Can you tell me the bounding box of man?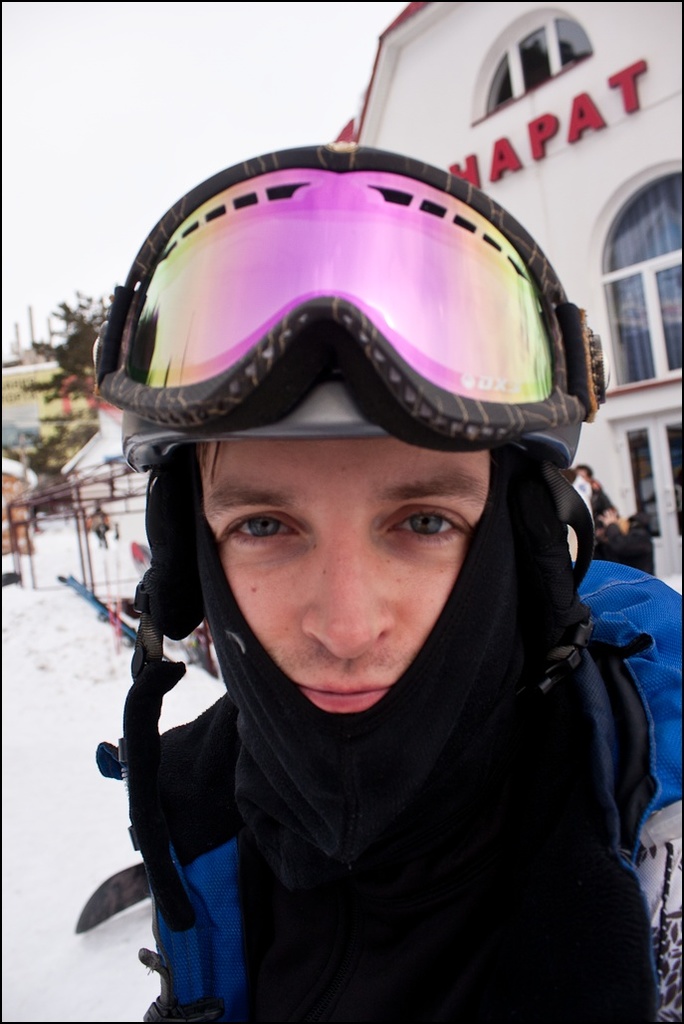
34:202:683:1023.
